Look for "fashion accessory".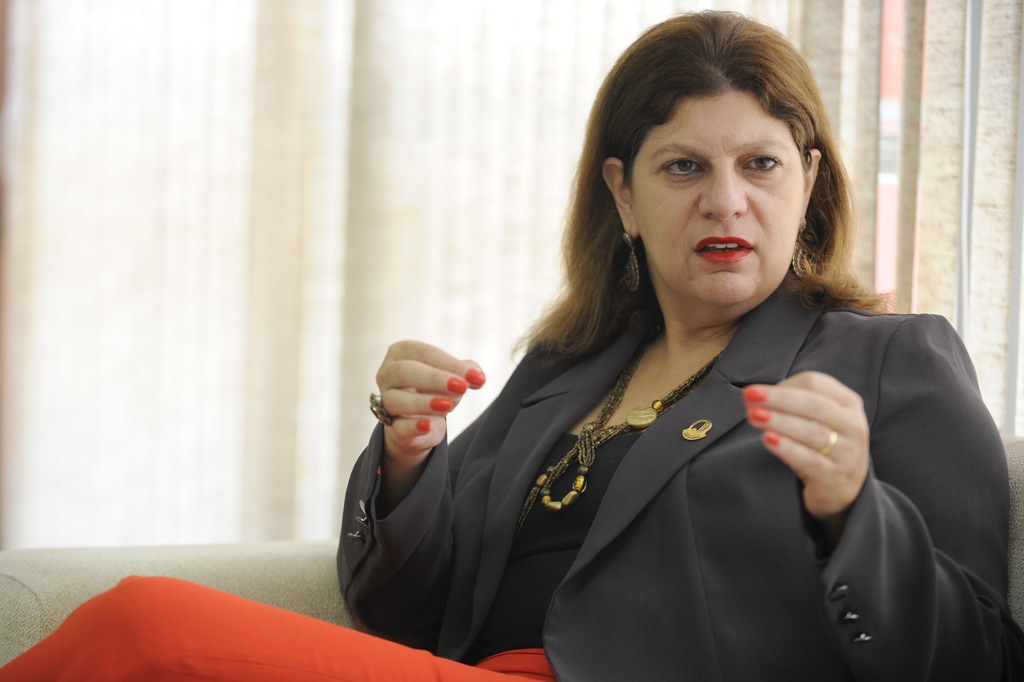
Found: rect(466, 368, 483, 388).
